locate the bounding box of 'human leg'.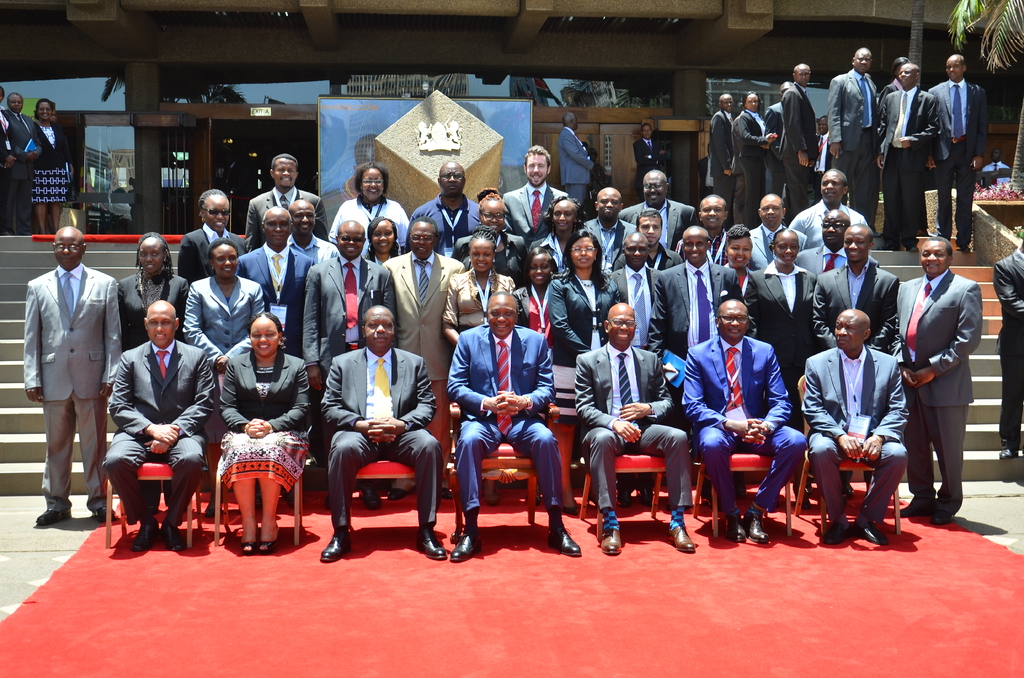
Bounding box: {"left": 745, "top": 152, "right": 764, "bottom": 227}.
